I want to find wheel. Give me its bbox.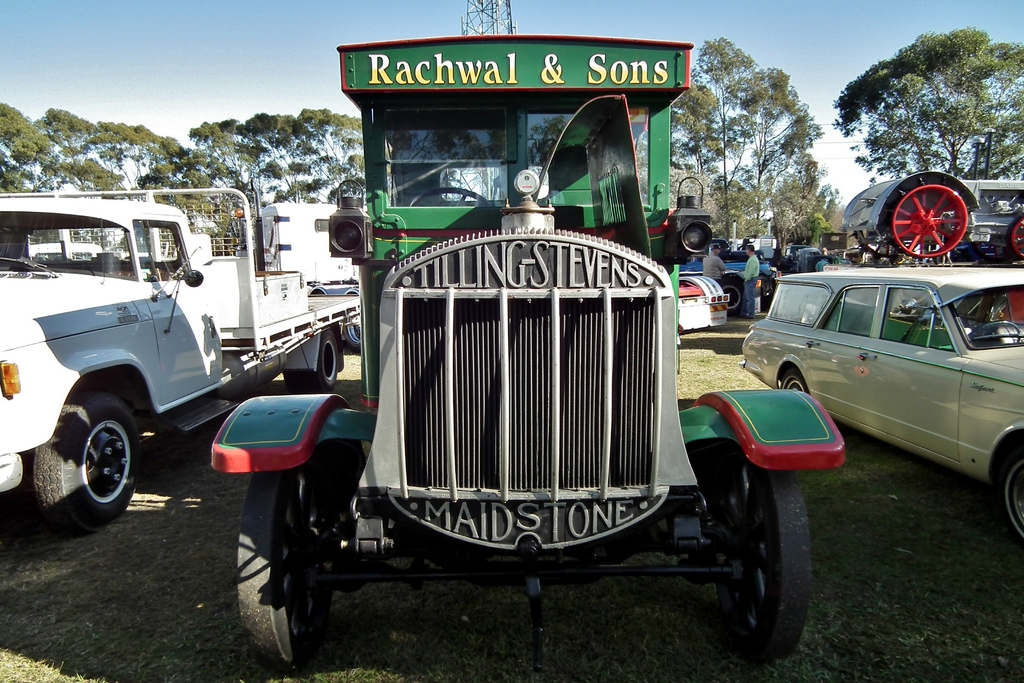
33/384/140/531.
